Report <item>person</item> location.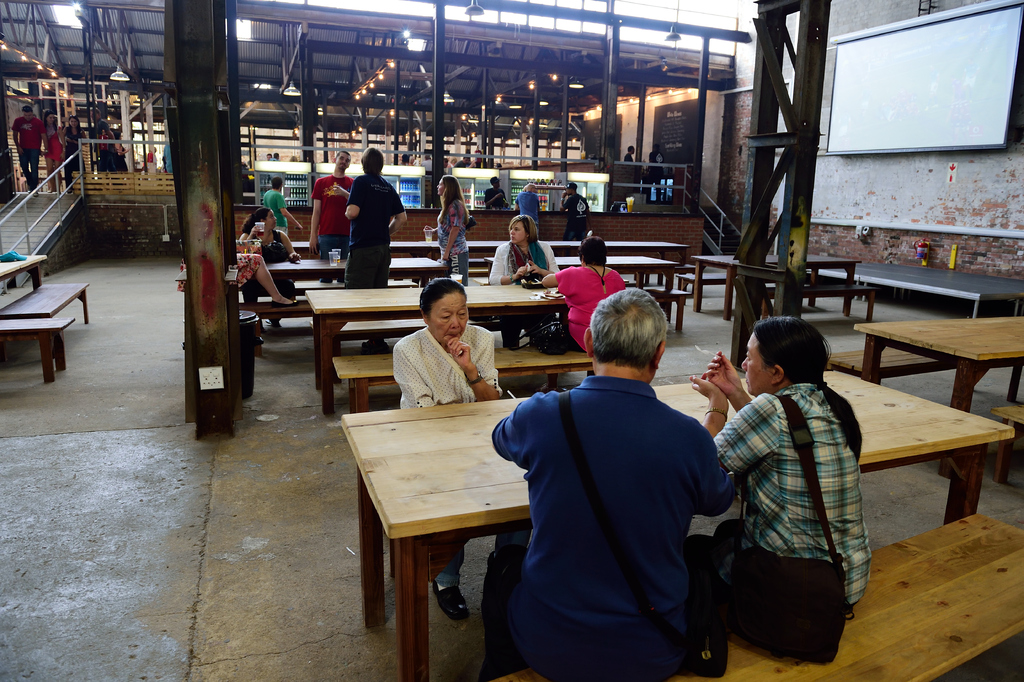
Report: Rect(446, 147, 459, 172).
